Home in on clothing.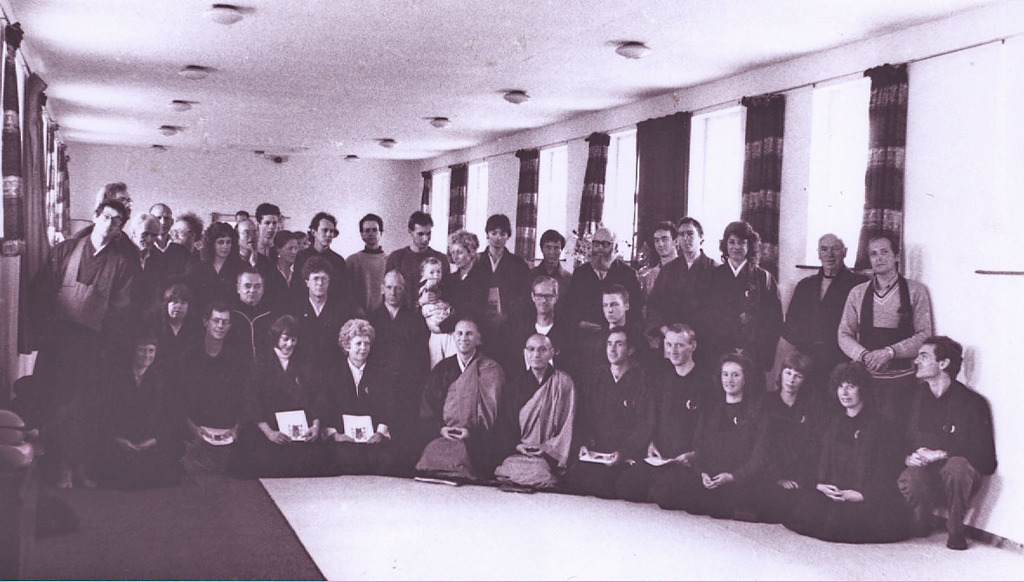
Homed in at x1=491, y1=360, x2=566, y2=493.
